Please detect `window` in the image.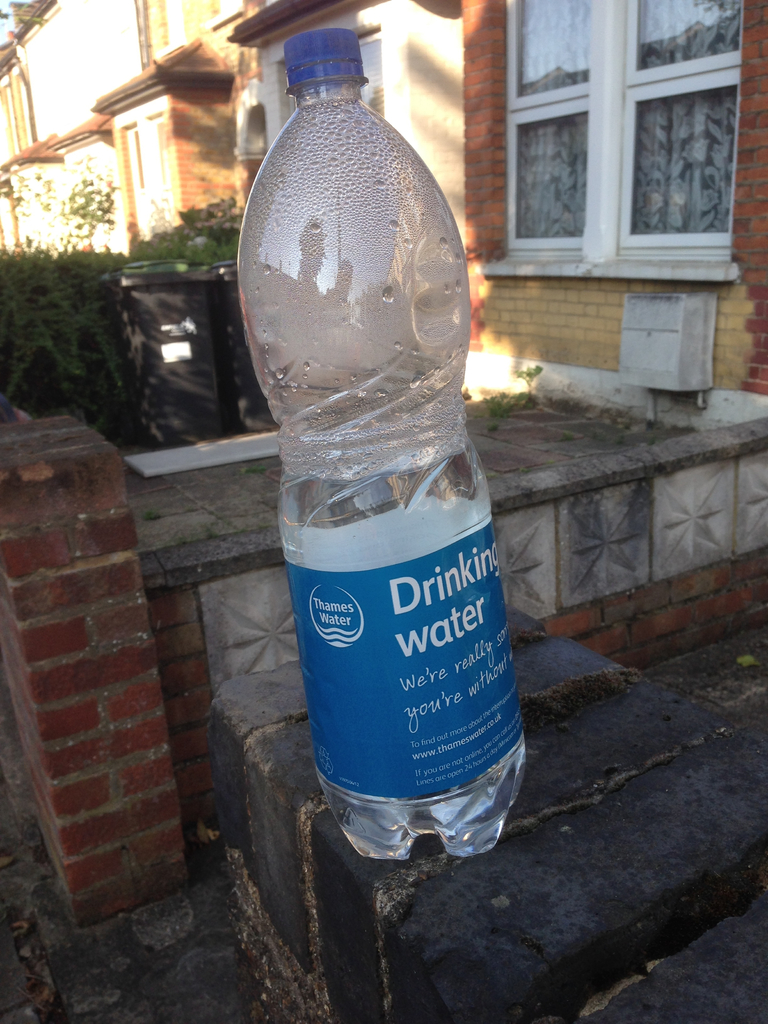
113 99 177 230.
